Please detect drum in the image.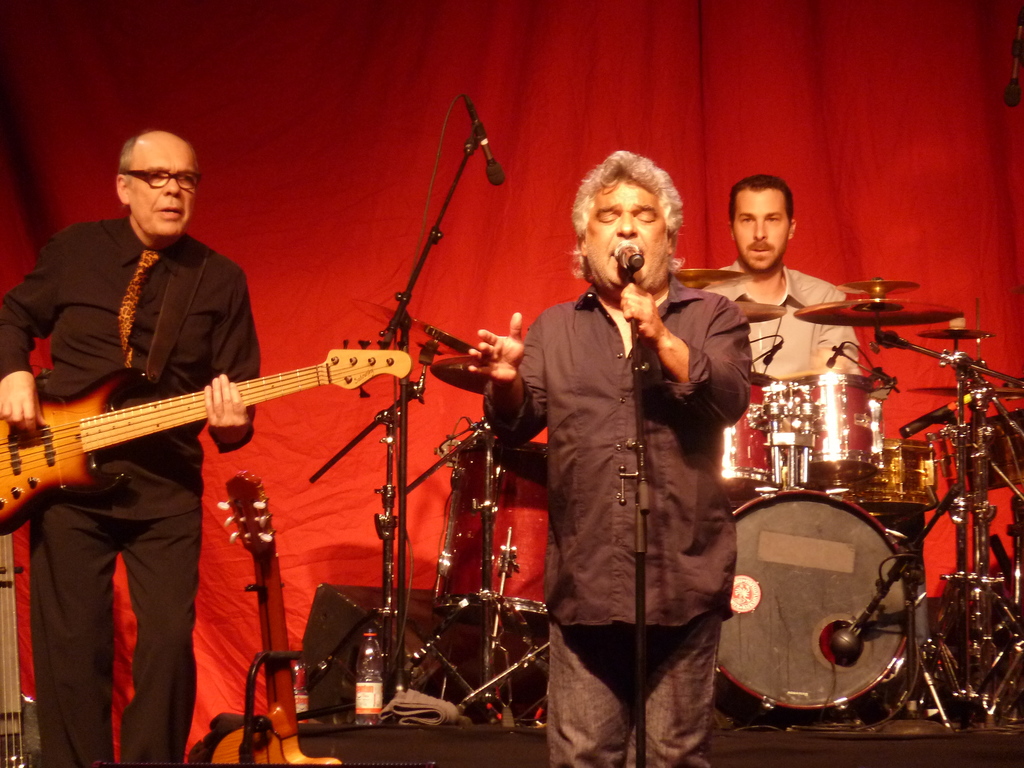
l=787, t=373, r=881, b=487.
